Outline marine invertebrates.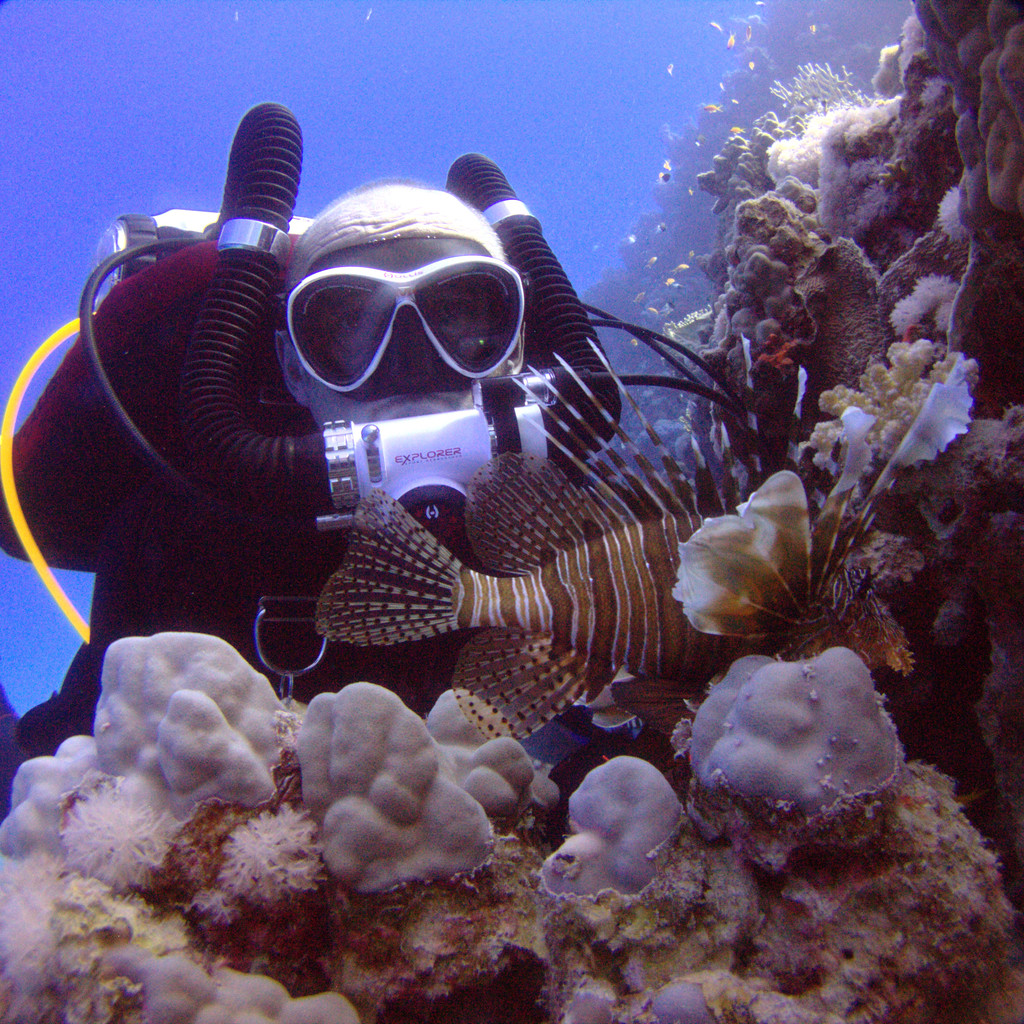
Outline: <bbox>755, 49, 934, 204</bbox>.
